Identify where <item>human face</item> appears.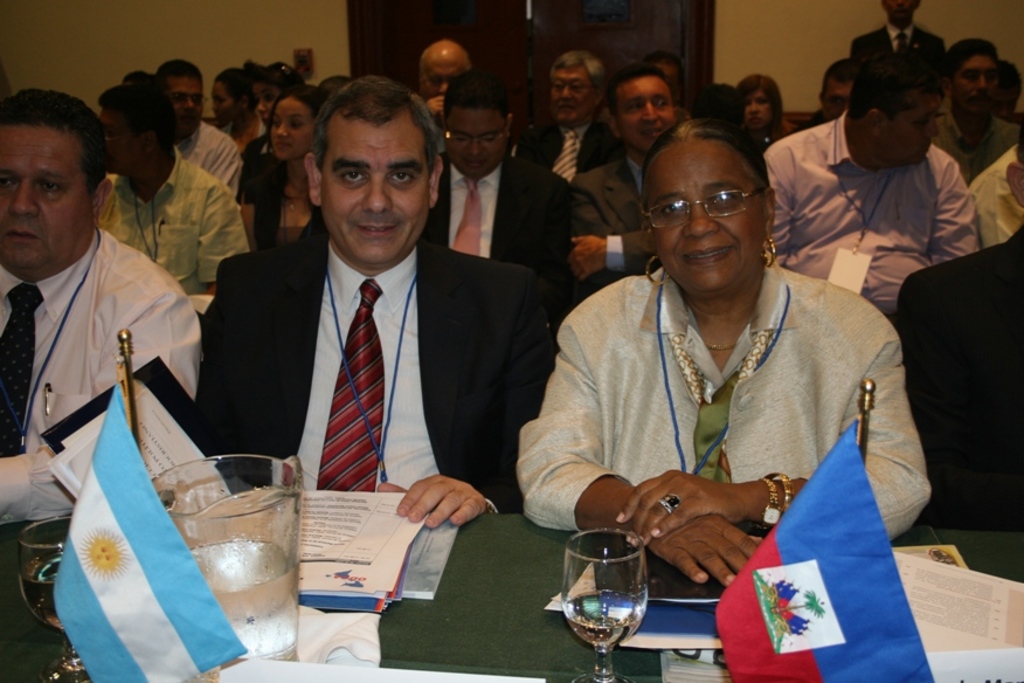
Appears at 890:96:941:168.
